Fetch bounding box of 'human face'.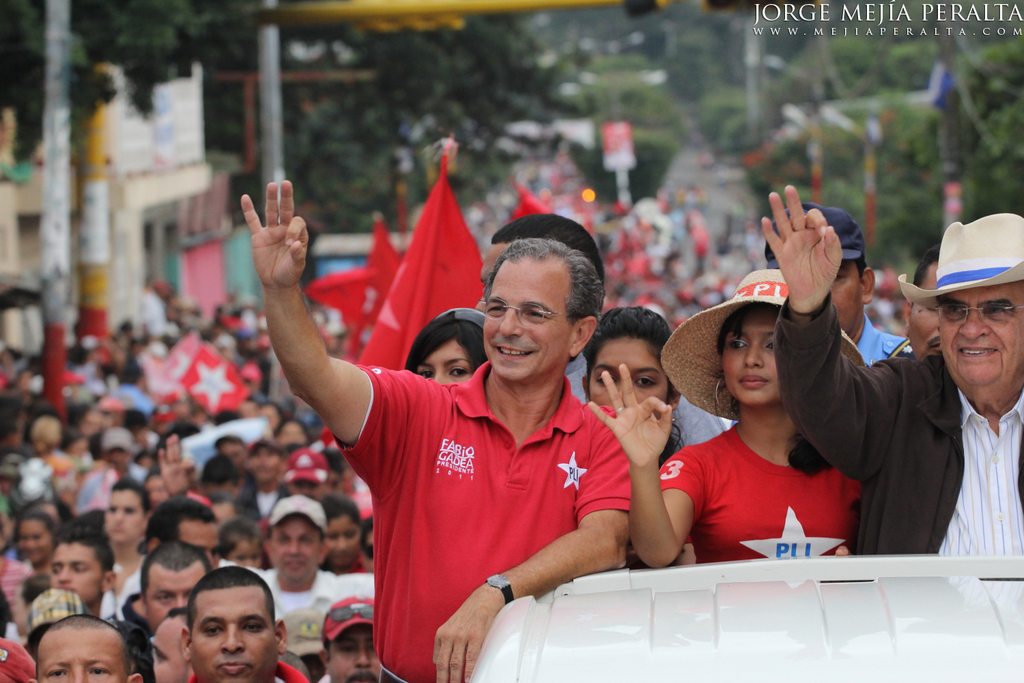
Bbox: [left=193, top=583, right=285, bottom=682].
